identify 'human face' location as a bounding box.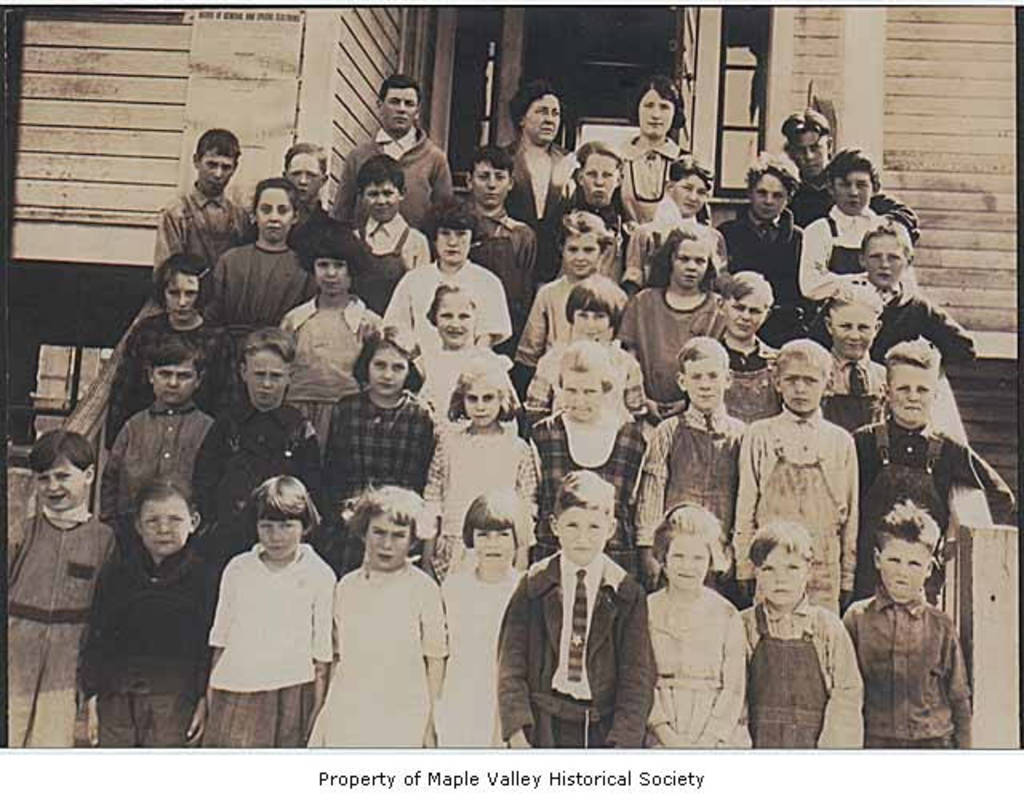
<bbox>562, 507, 613, 566</bbox>.
